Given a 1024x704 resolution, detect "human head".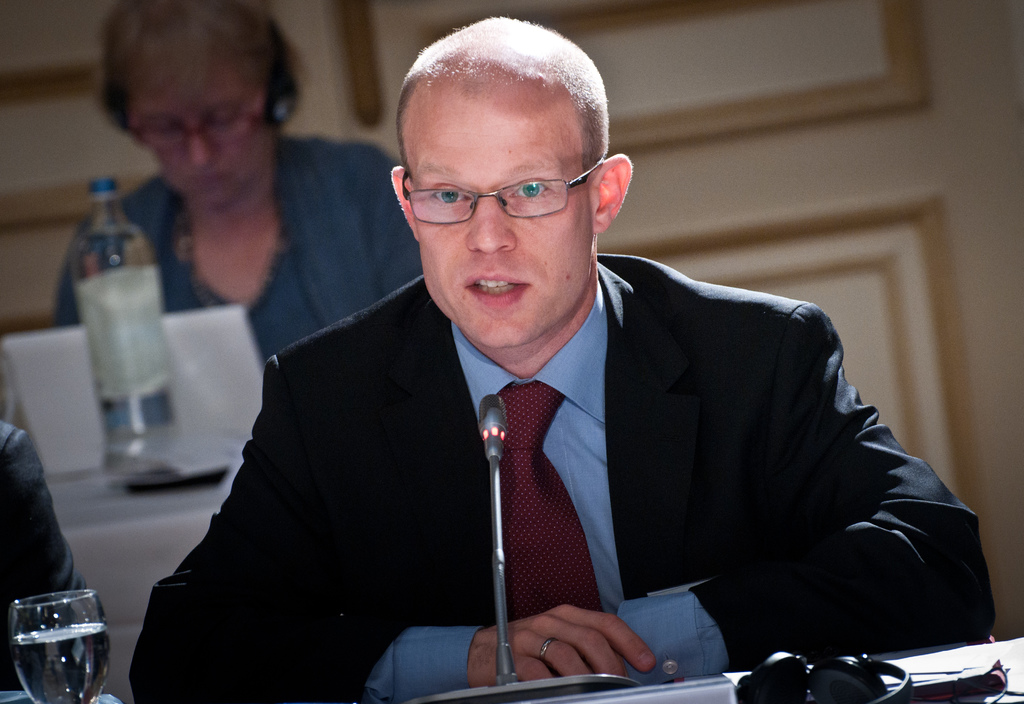
97, 0, 301, 213.
